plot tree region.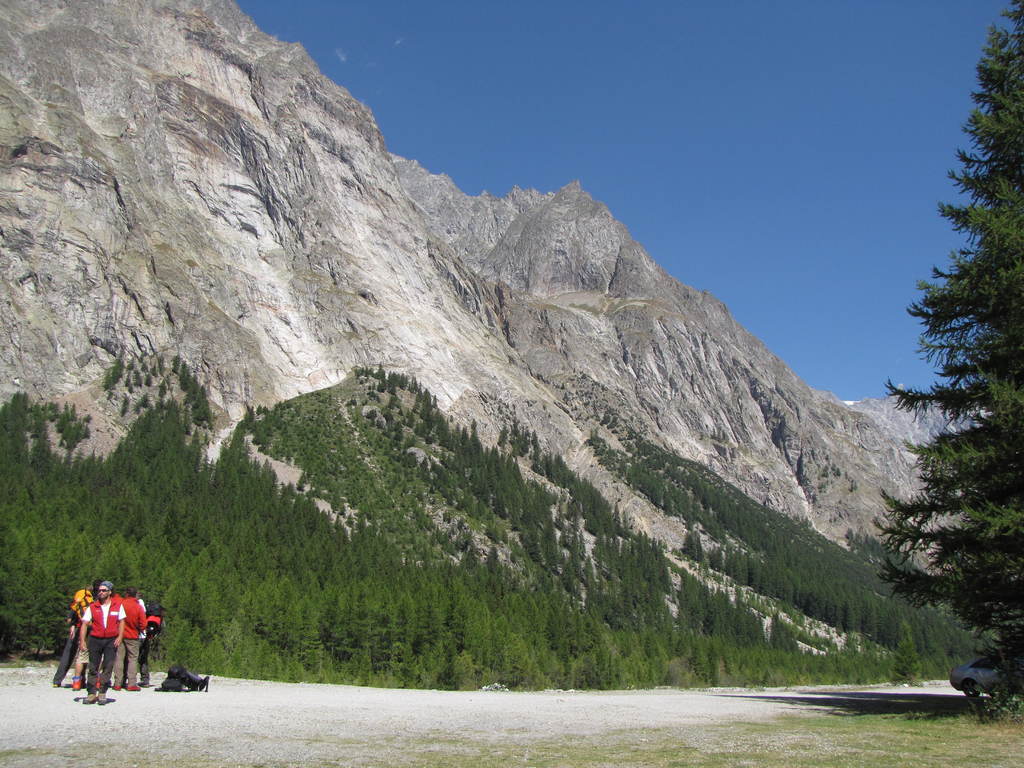
Plotted at rect(881, 51, 1021, 716).
